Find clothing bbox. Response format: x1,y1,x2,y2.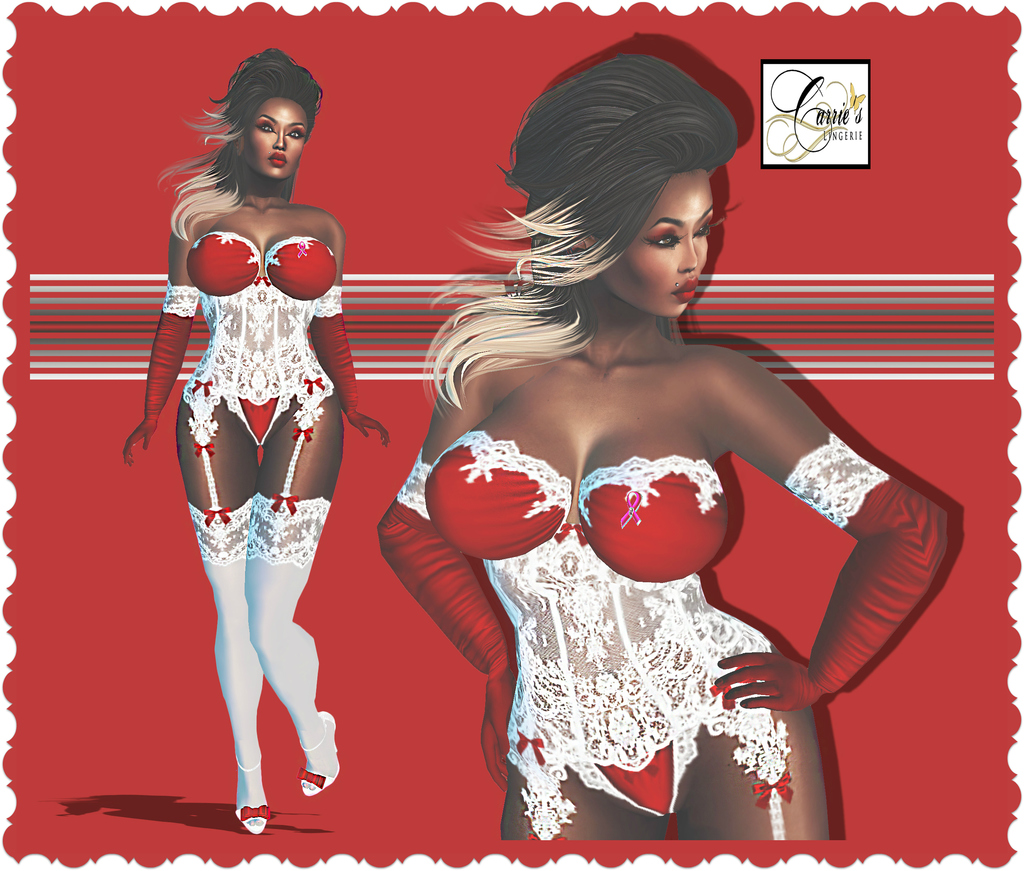
143,232,359,804.
